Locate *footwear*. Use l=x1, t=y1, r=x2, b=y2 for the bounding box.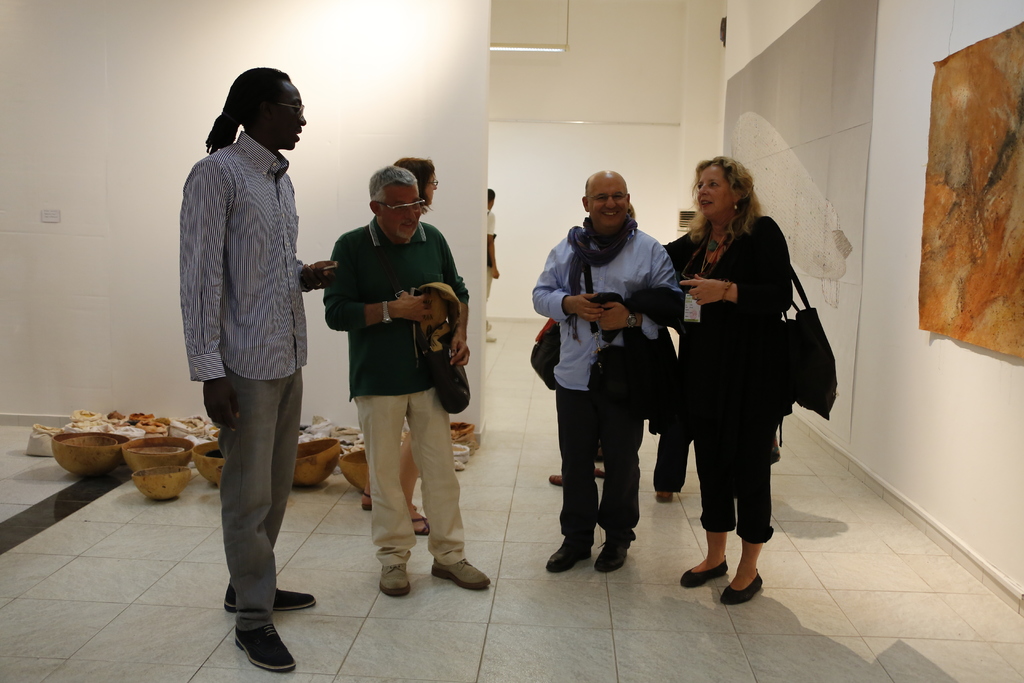
l=656, t=490, r=676, b=505.
